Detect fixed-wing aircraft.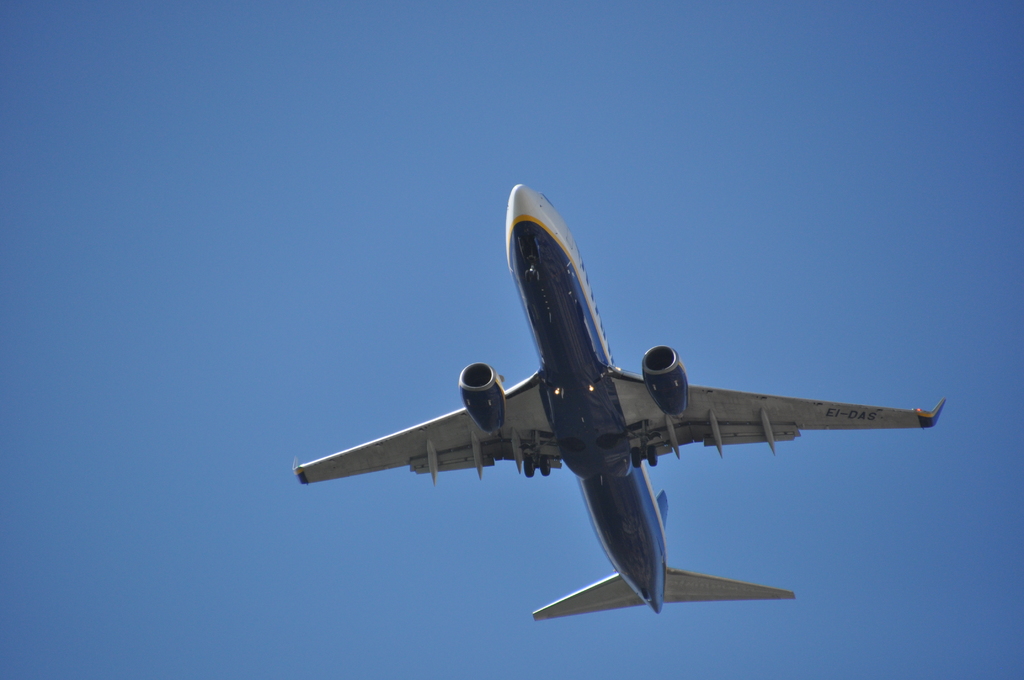
Detected at box=[299, 186, 948, 613].
